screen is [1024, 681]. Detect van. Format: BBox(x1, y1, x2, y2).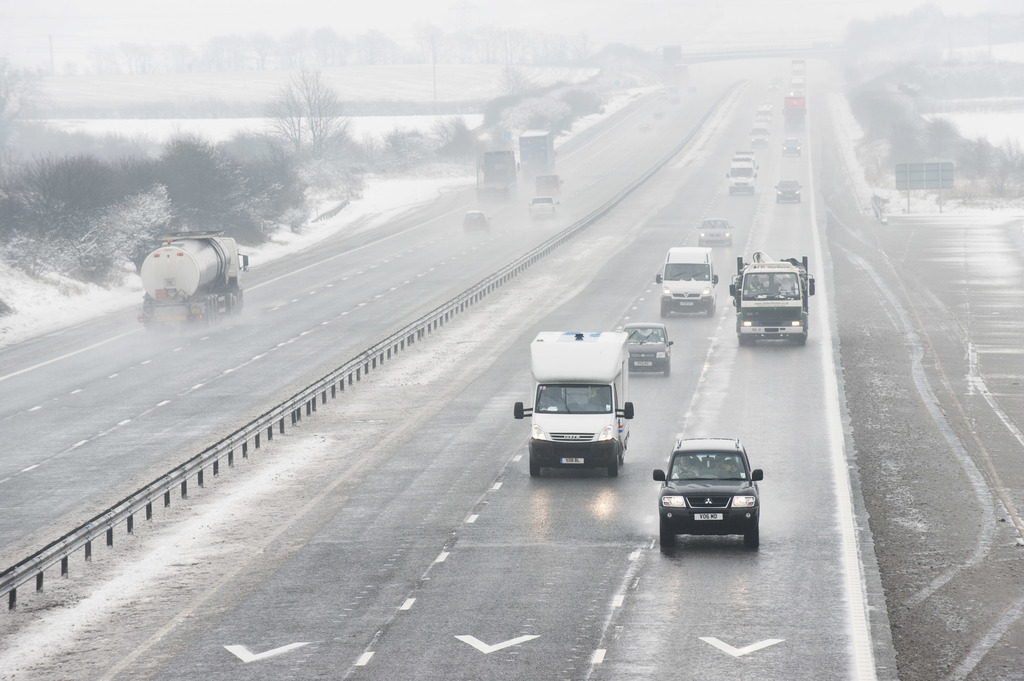
BBox(510, 326, 636, 477).
